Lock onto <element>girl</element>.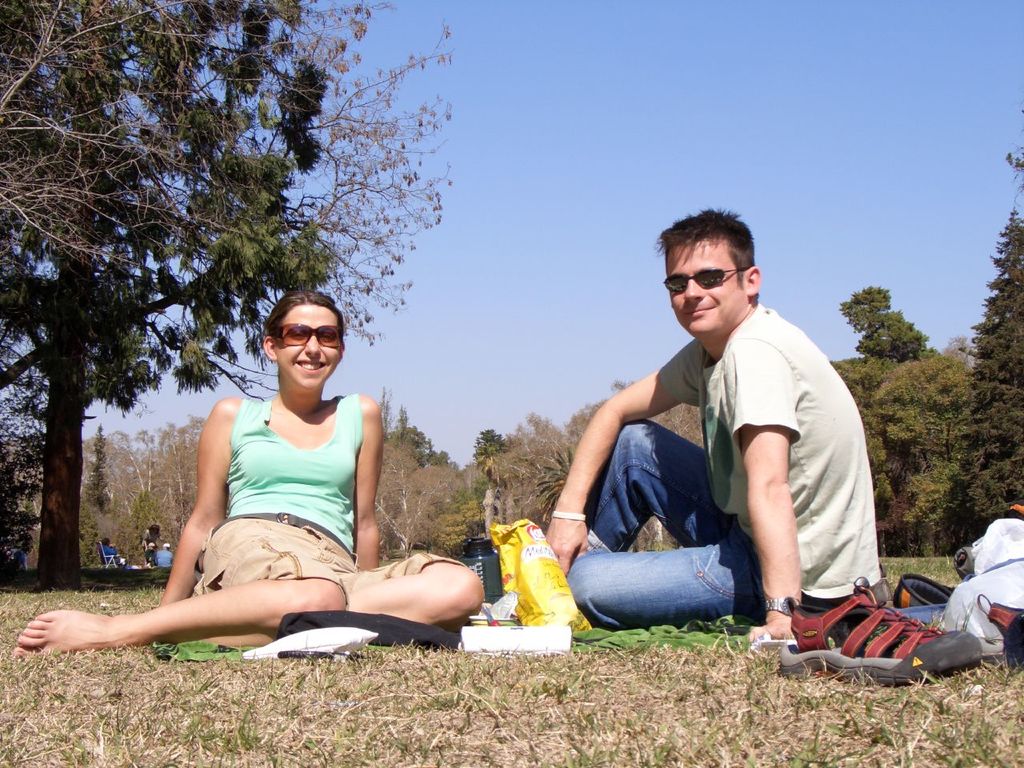
Locked: [14, 292, 488, 658].
